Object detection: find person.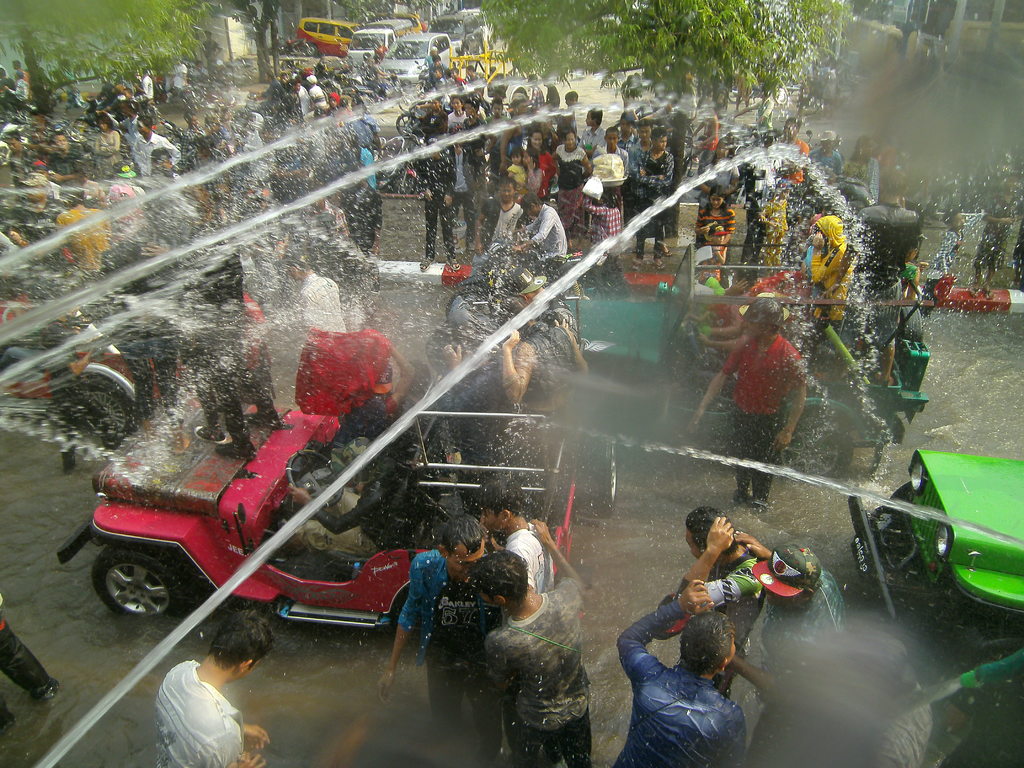
box(154, 606, 266, 767).
